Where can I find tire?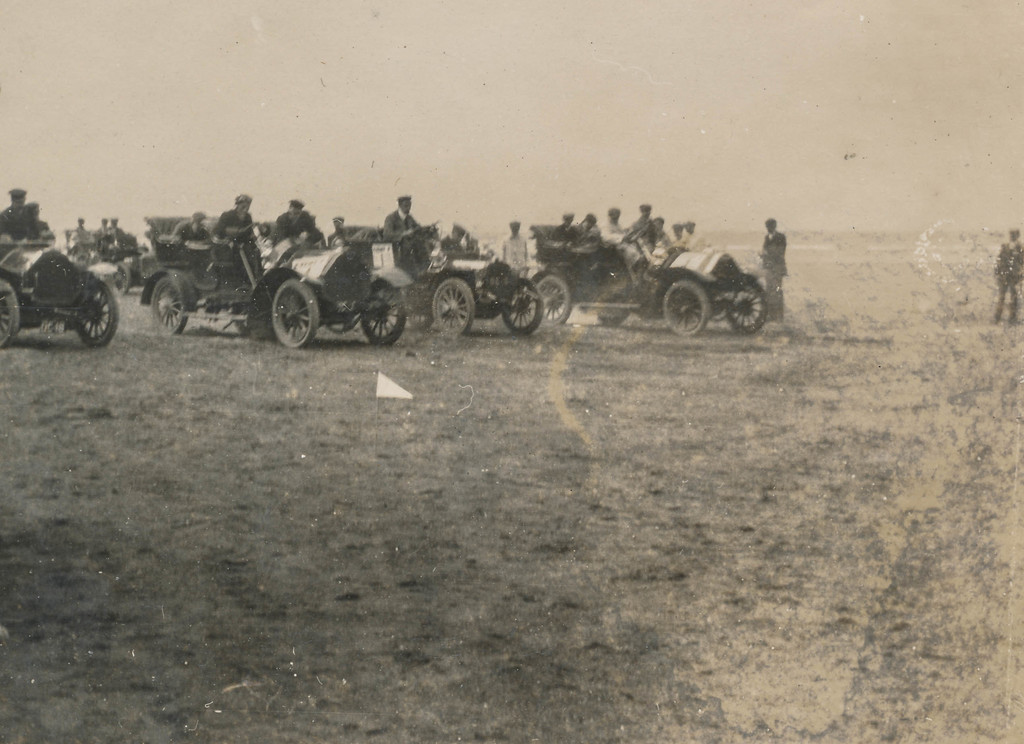
You can find it at [x1=328, y1=316, x2=359, y2=331].
